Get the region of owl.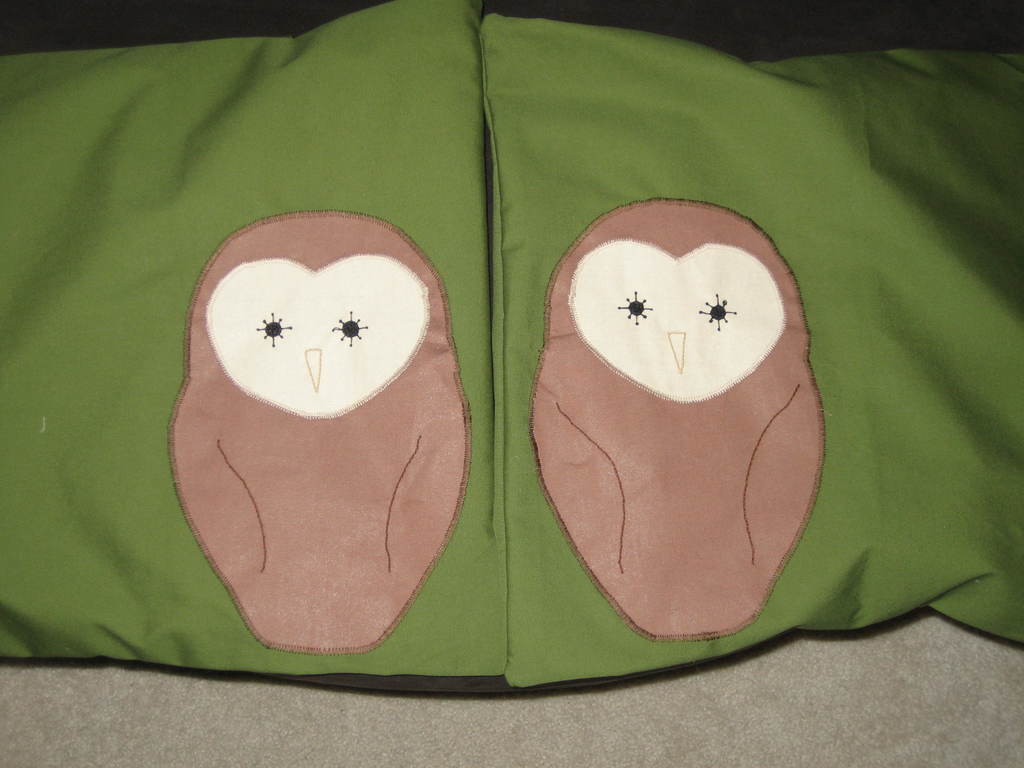
{"left": 166, "top": 209, "right": 477, "bottom": 651}.
